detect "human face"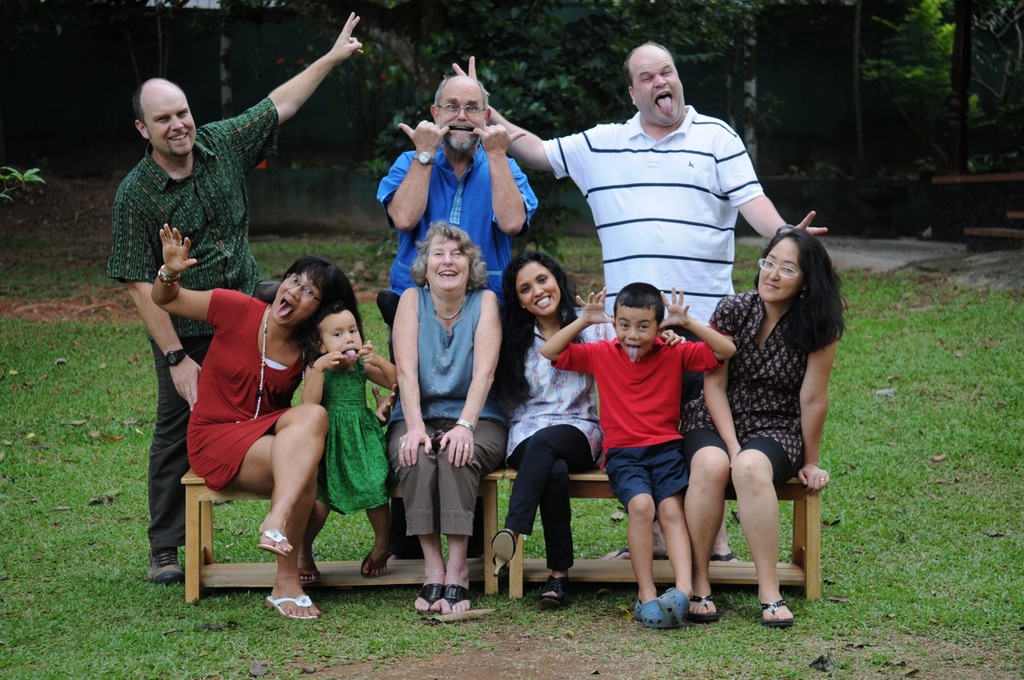
crop(614, 308, 656, 362)
